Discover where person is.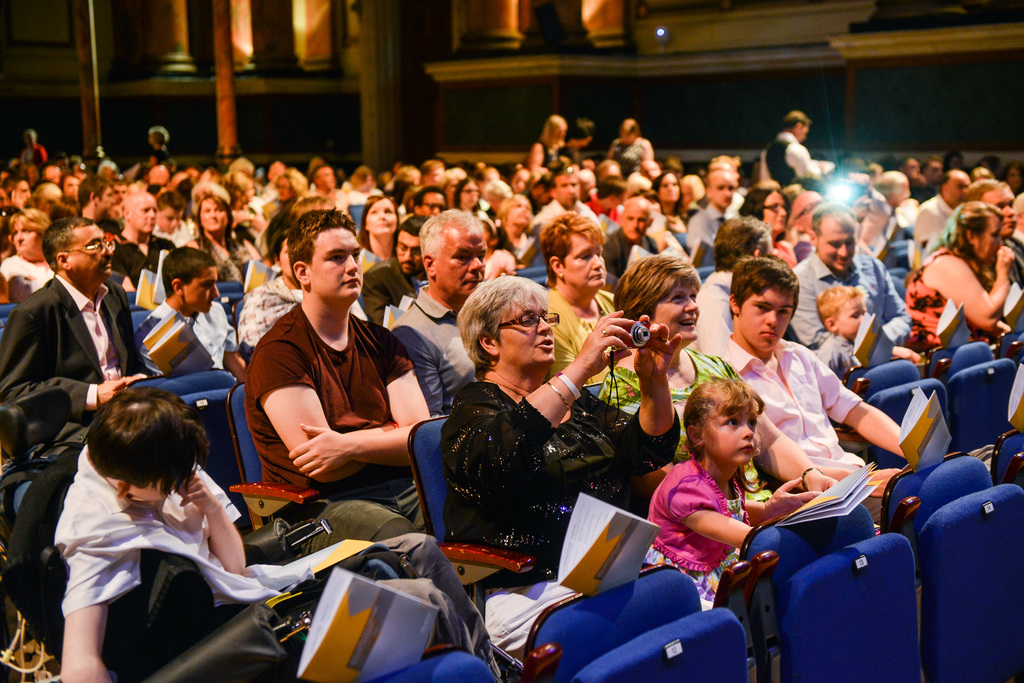
Discovered at bbox=[317, 167, 347, 212].
